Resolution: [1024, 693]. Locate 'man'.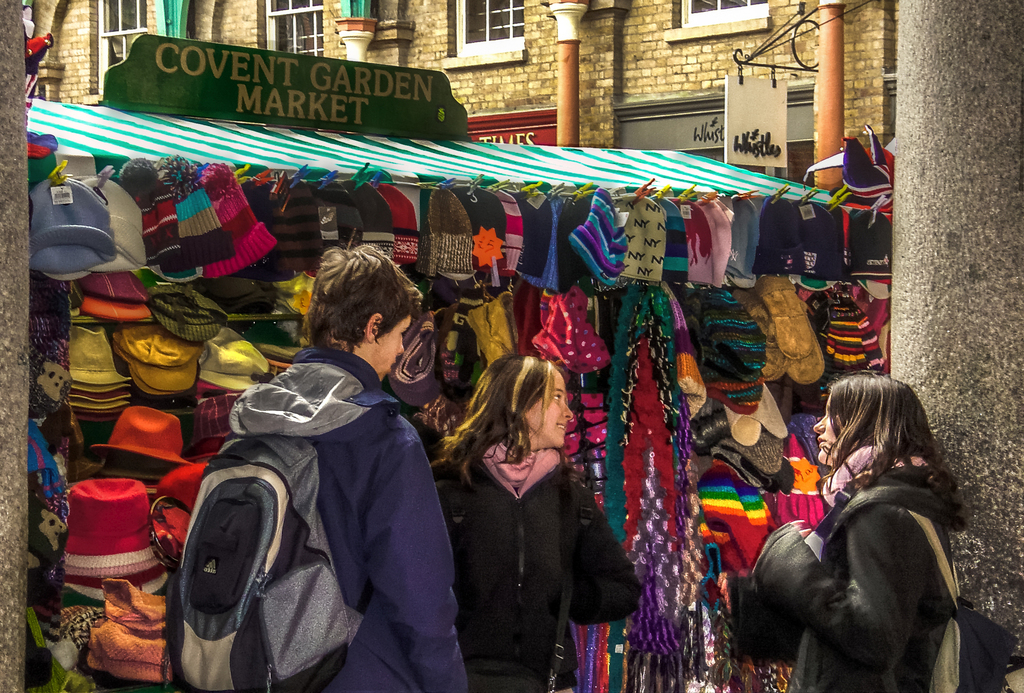
{"left": 170, "top": 249, "right": 469, "bottom": 692}.
